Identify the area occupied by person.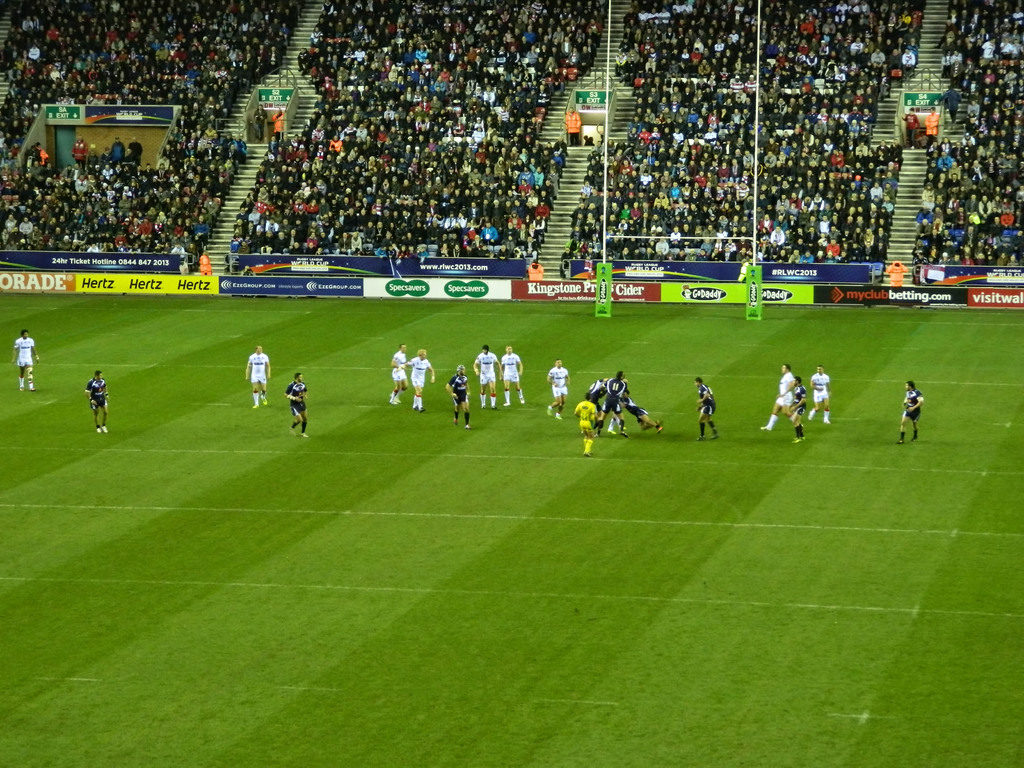
Area: 575,393,599,454.
